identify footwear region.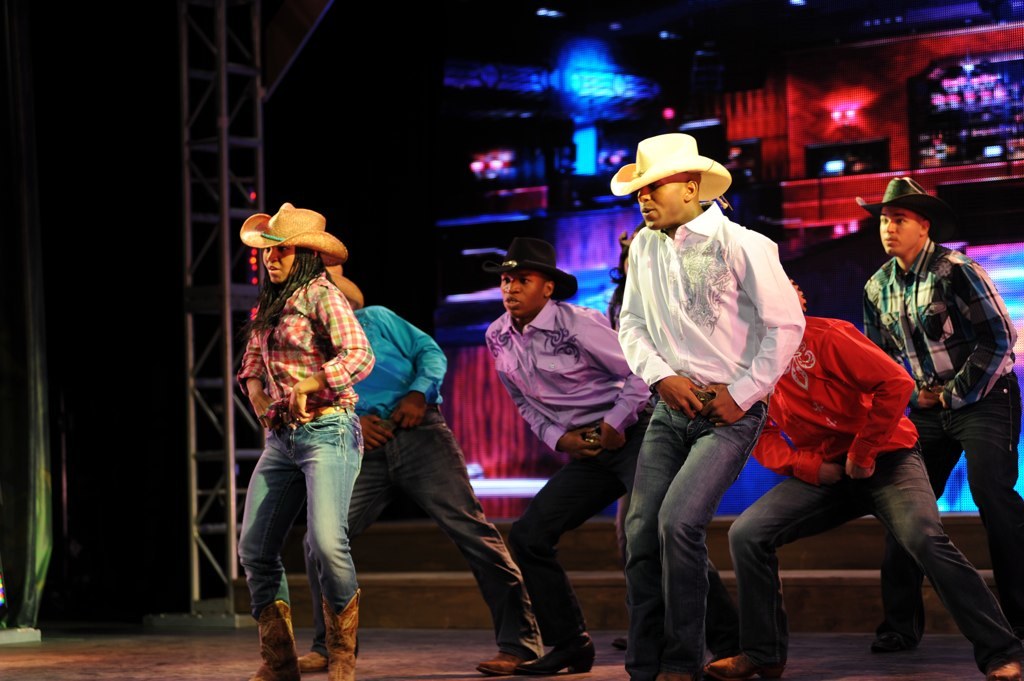
Region: left=709, top=652, right=779, bottom=678.
